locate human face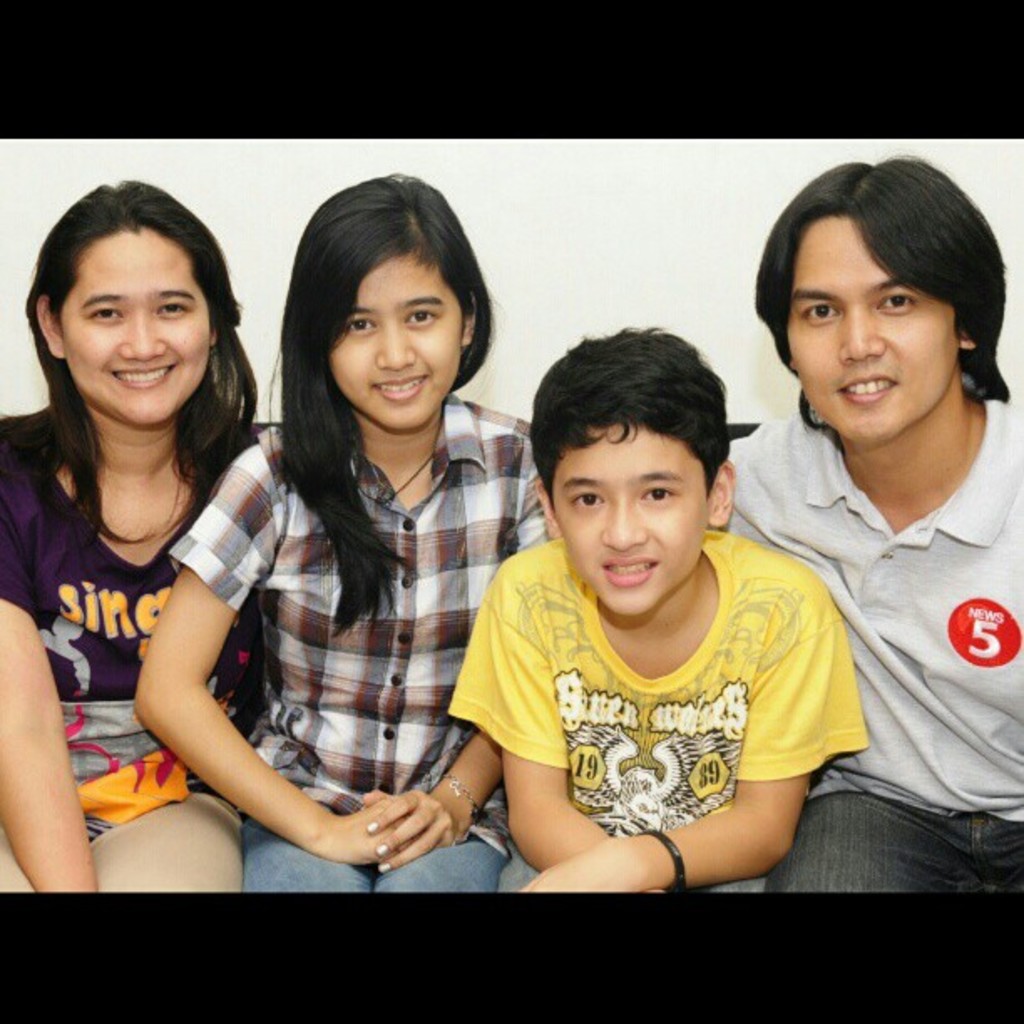
BBox(559, 418, 706, 624)
